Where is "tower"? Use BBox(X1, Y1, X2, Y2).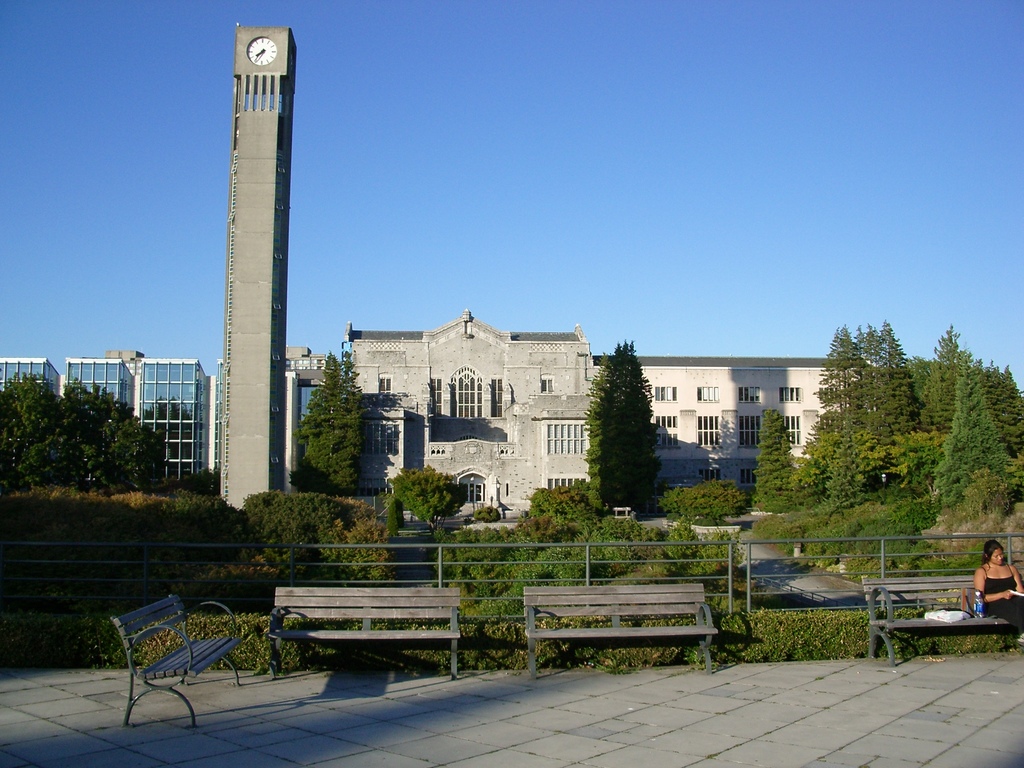
BBox(0, 356, 43, 390).
